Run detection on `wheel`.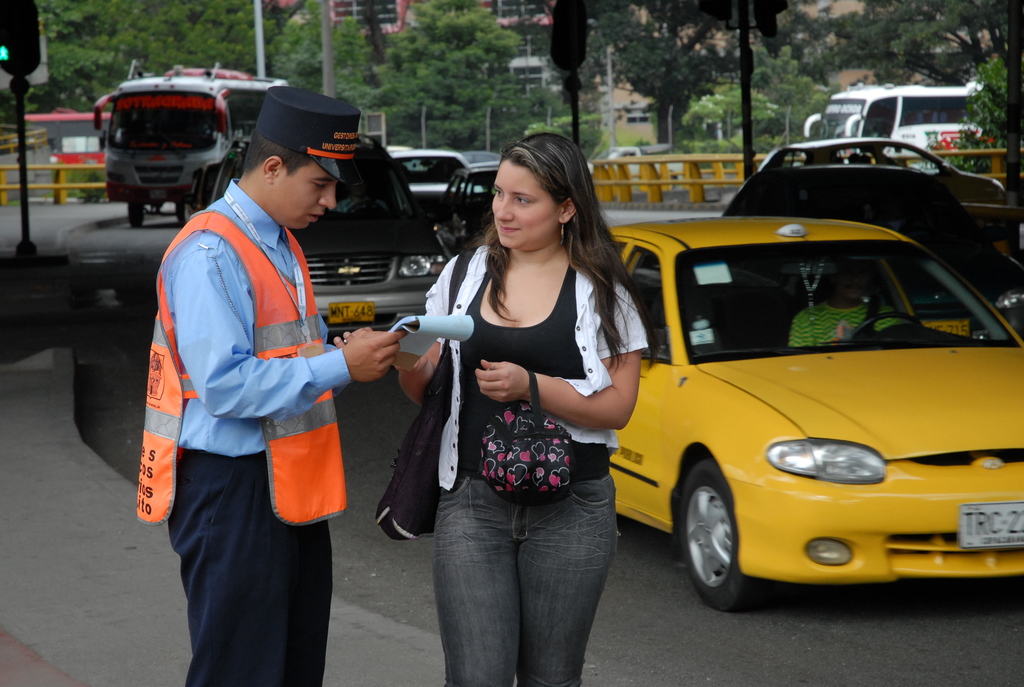
Result: locate(683, 460, 767, 617).
